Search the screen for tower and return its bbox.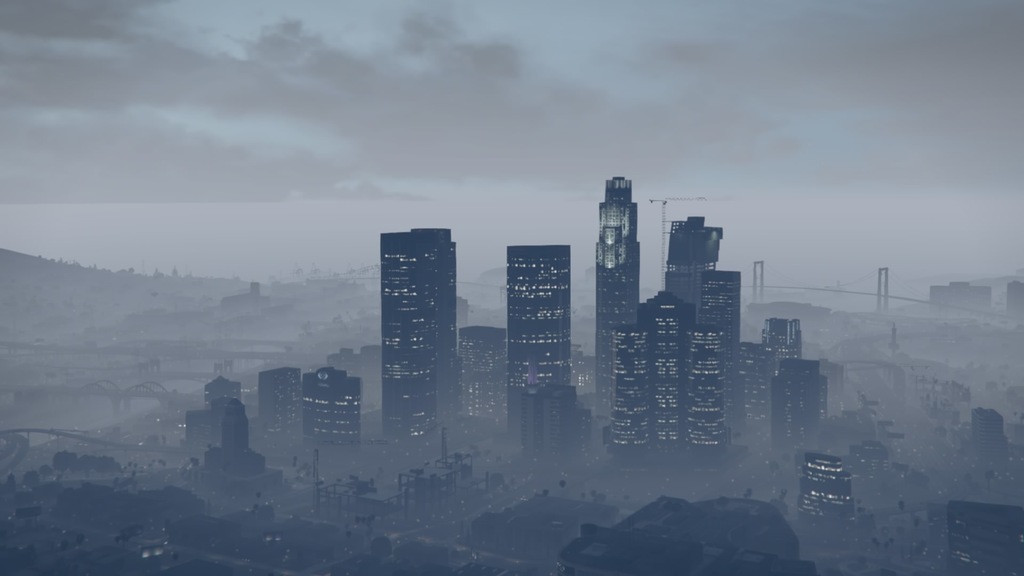
Found: {"left": 504, "top": 245, "right": 570, "bottom": 438}.
